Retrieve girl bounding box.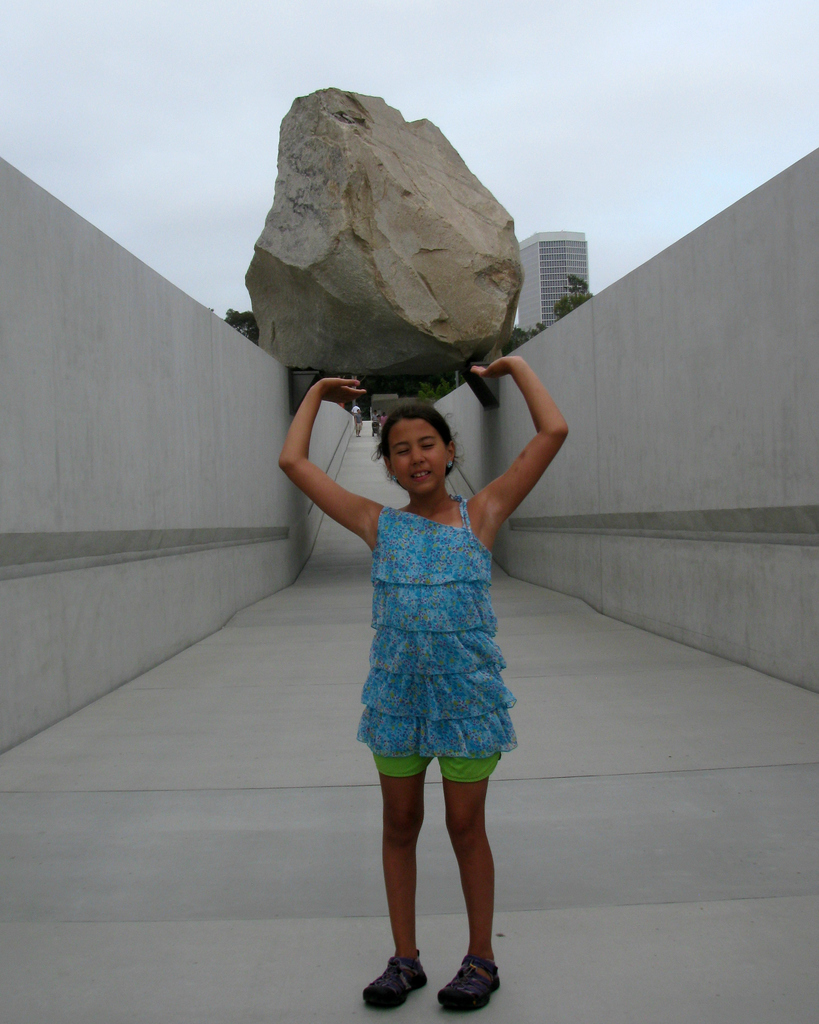
Bounding box: {"left": 279, "top": 355, "right": 567, "bottom": 1008}.
